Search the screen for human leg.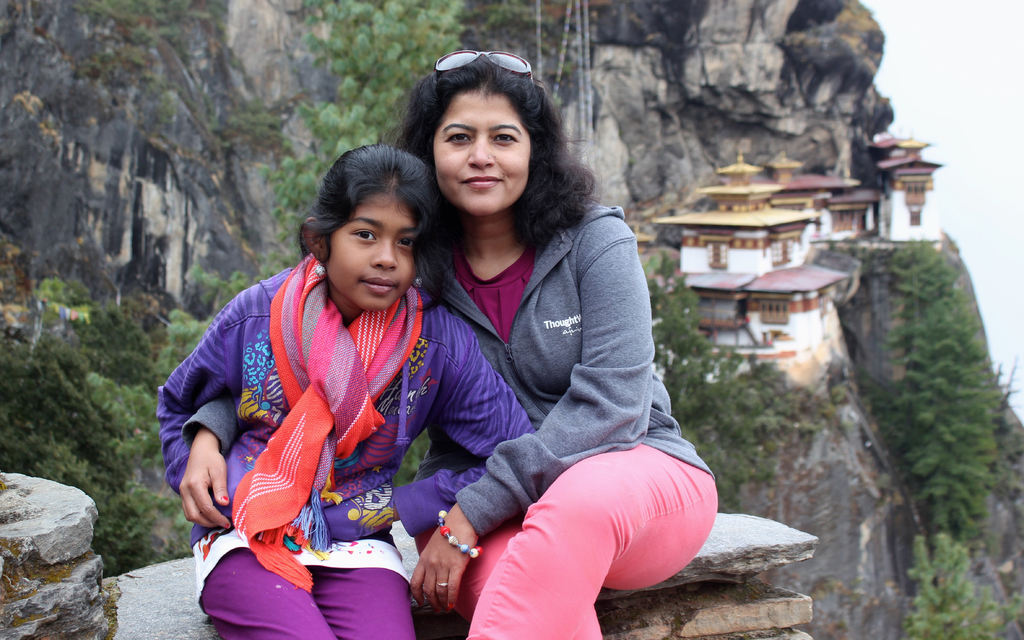
Found at 453/391/687/638.
